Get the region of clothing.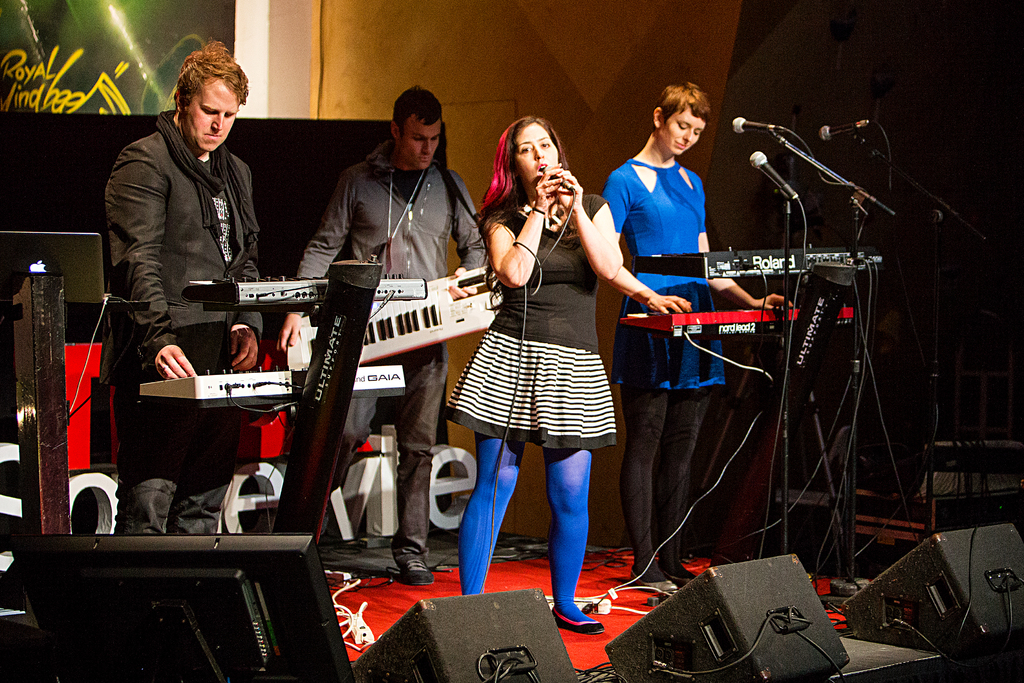
{"x1": 100, "y1": 113, "x2": 263, "y2": 519}.
